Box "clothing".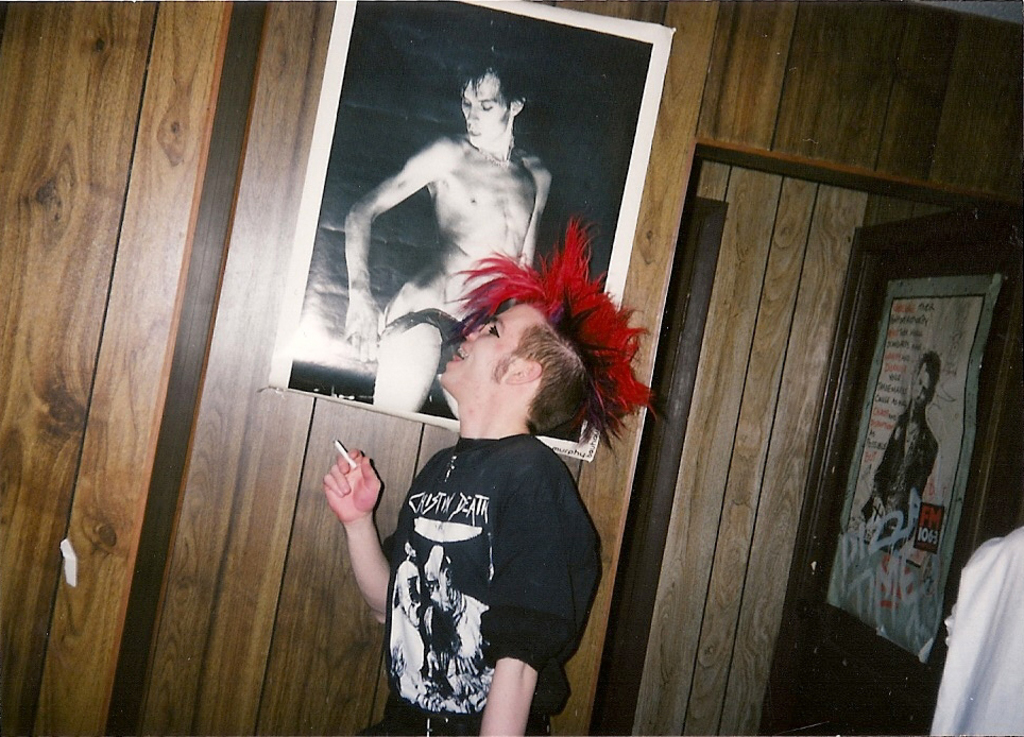
BBox(856, 404, 938, 554).
